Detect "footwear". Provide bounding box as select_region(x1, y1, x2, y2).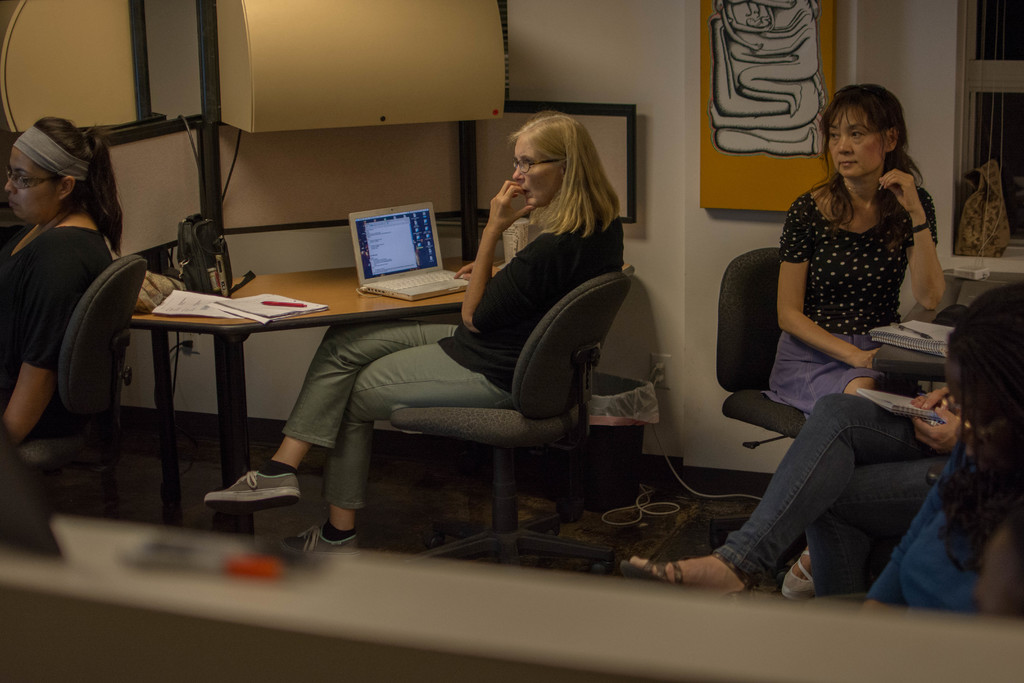
select_region(775, 547, 813, 605).
